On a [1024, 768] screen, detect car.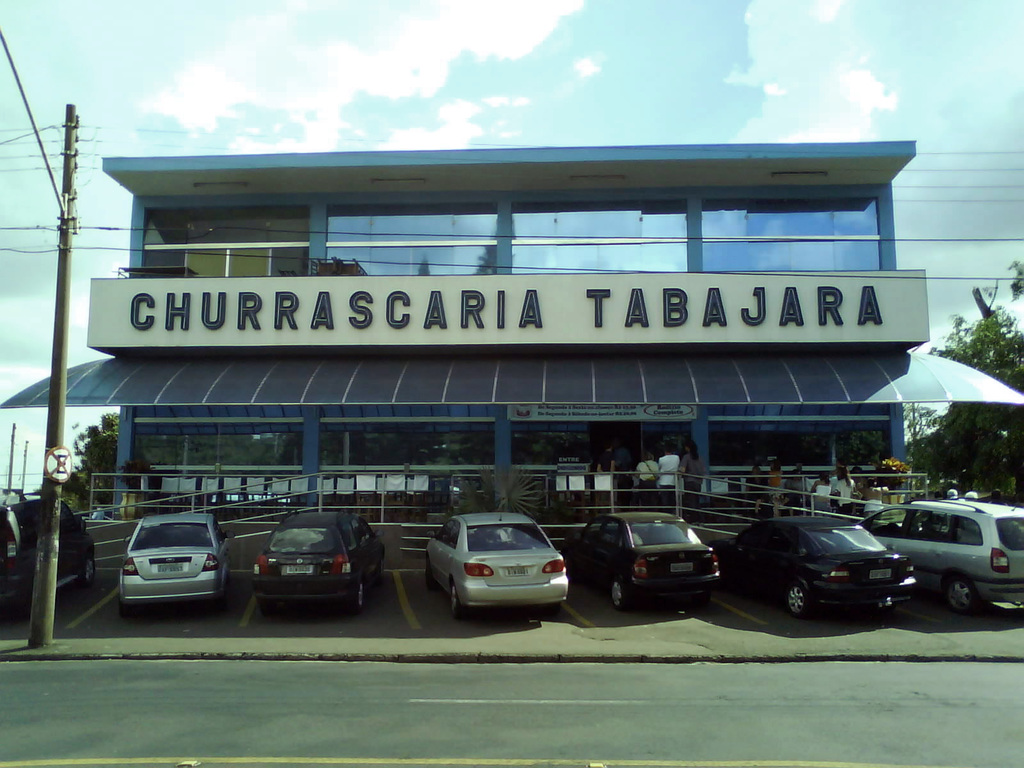
BBox(557, 509, 719, 616).
